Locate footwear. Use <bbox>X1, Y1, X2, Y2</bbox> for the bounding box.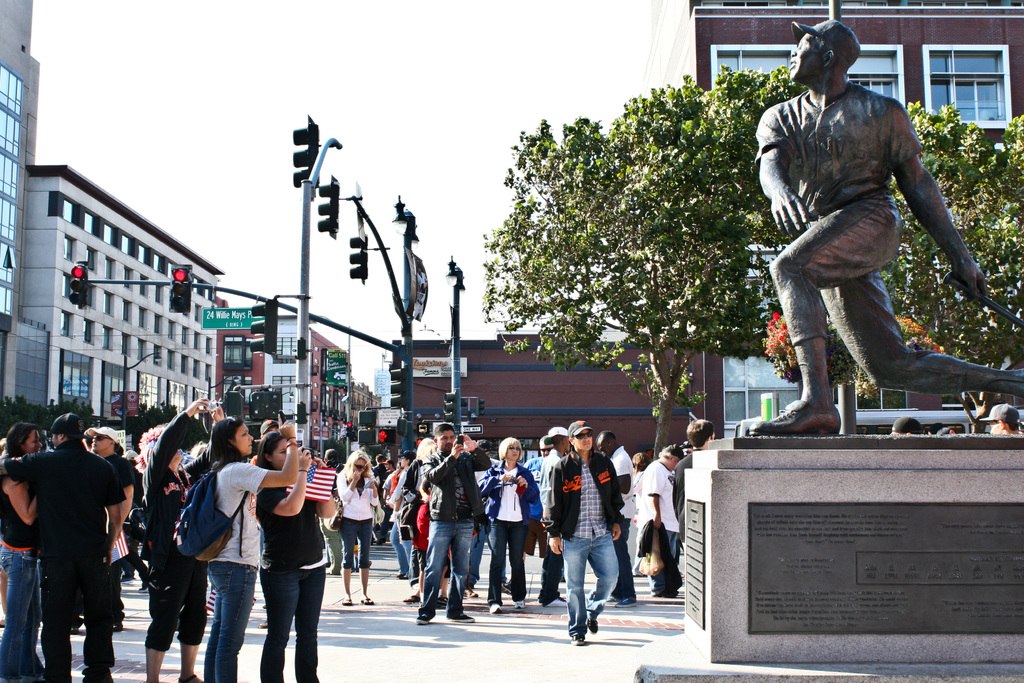
<bbox>541, 591, 561, 607</bbox>.
